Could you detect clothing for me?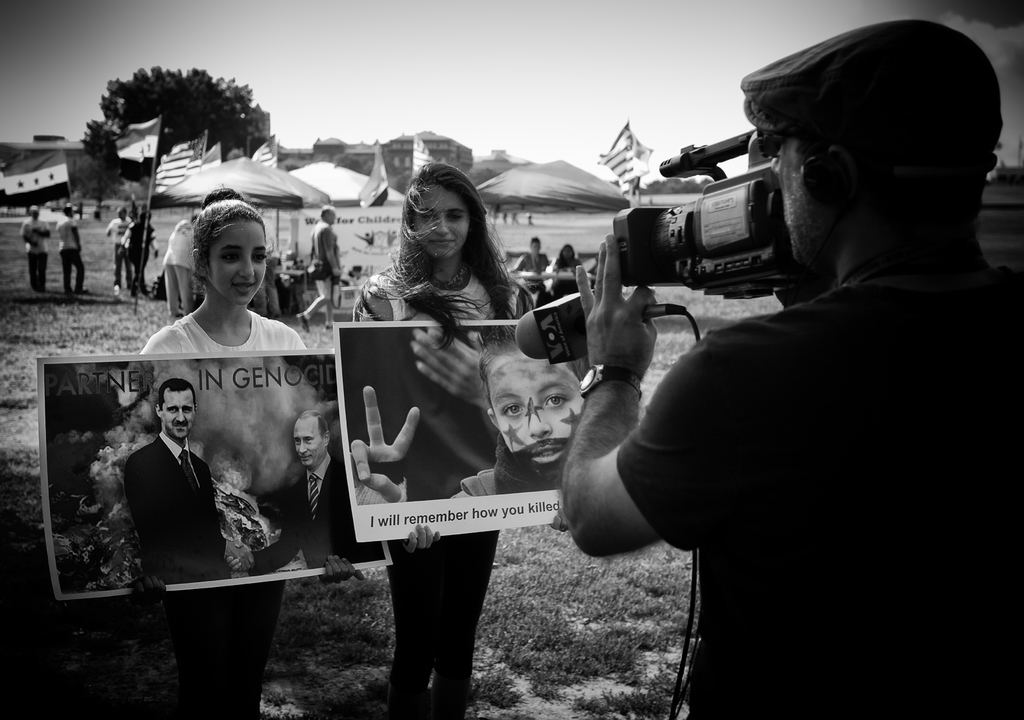
Detection result: (x1=306, y1=256, x2=339, y2=284).
